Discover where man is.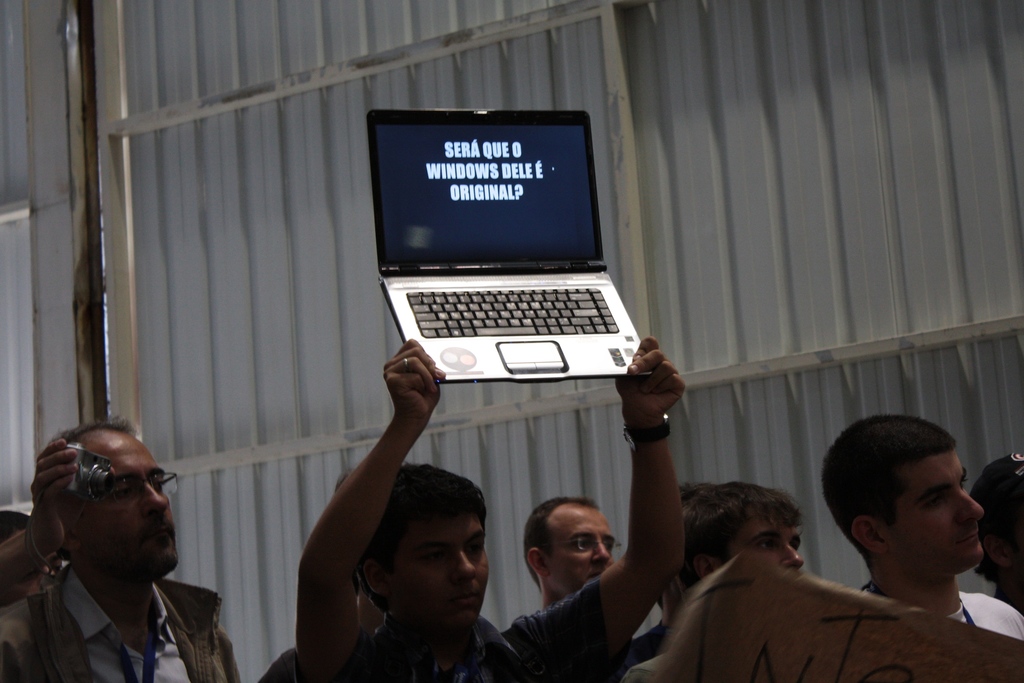
Discovered at x1=0 y1=410 x2=245 y2=682.
